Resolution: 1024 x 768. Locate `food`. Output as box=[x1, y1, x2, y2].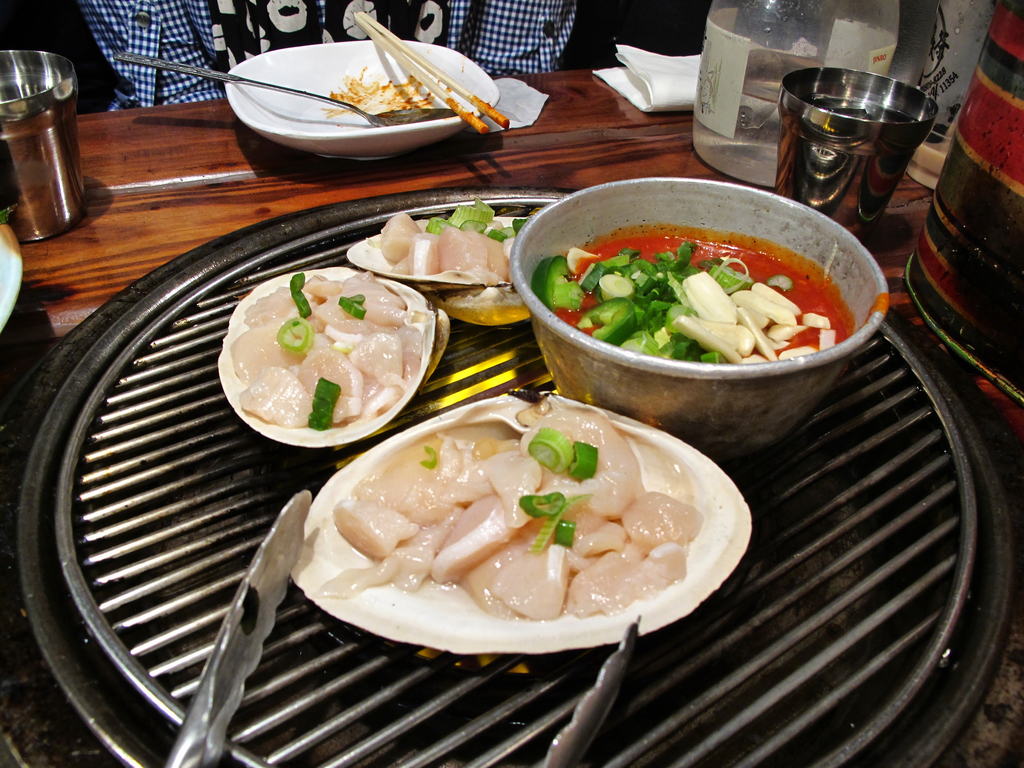
box=[319, 61, 458, 116].
